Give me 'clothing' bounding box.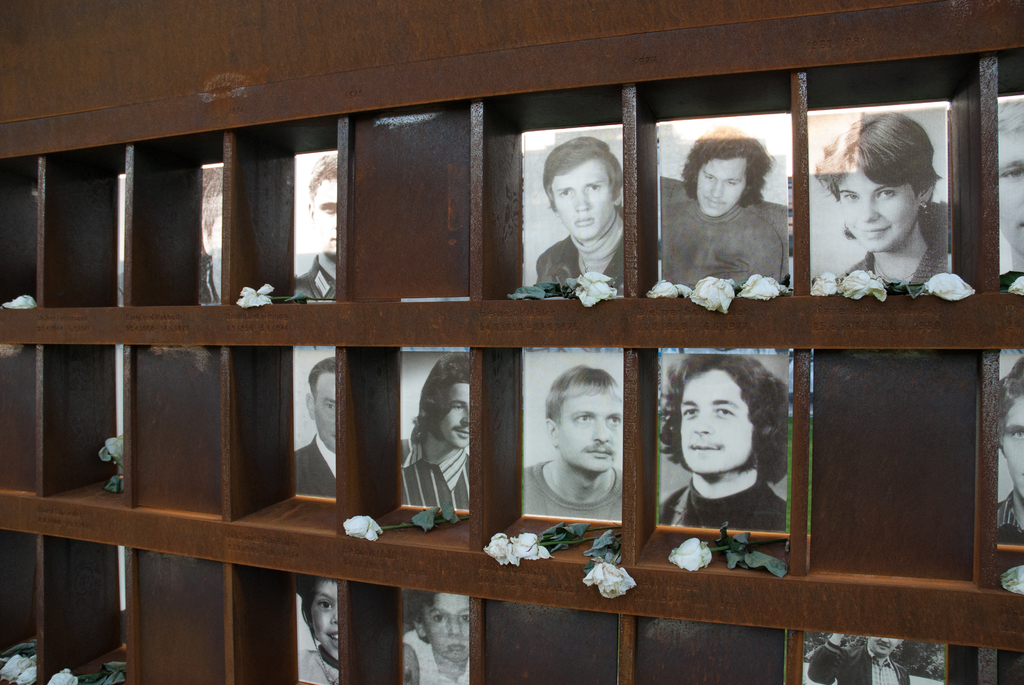
pyautogui.locateOnScreen(657, 172, 795, 287).
